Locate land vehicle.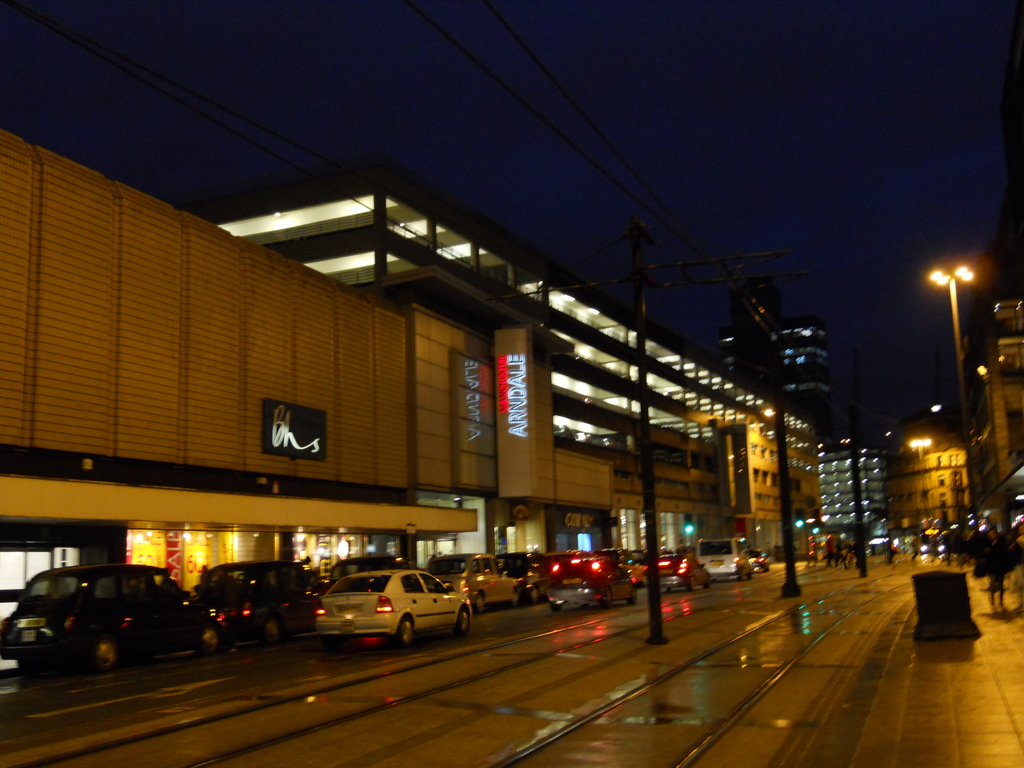
Bounding box: (x1=552, y1=550, x2=589, y2=552).
